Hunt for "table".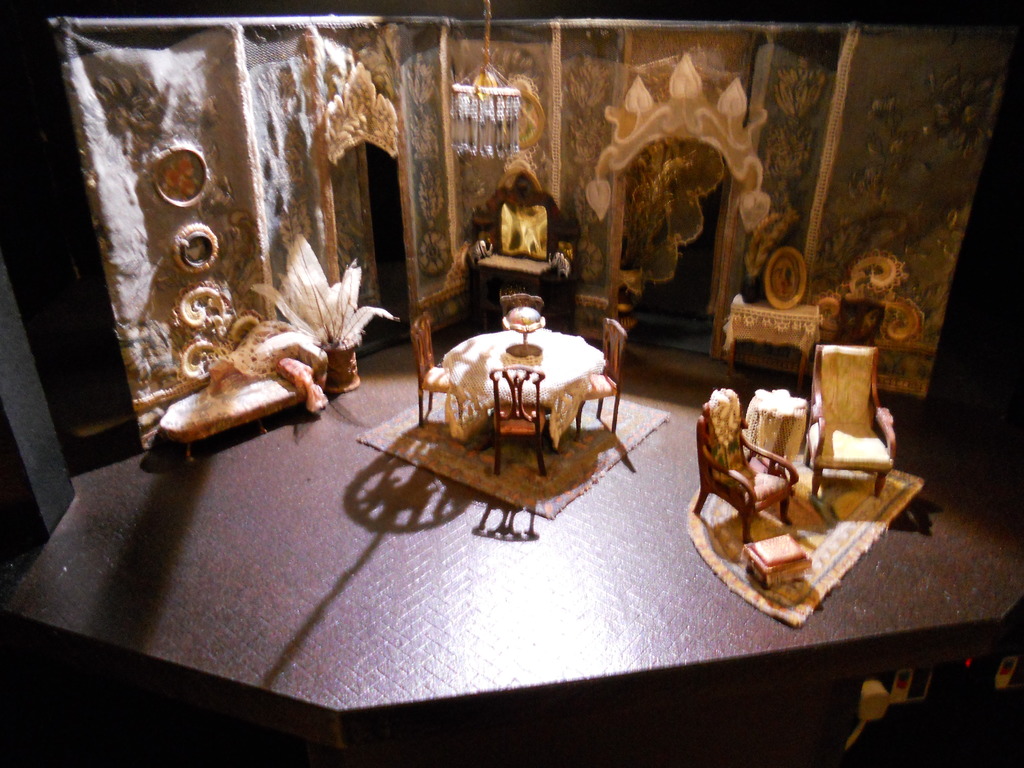
Hunted down at (x1=442, y1=326, x2=607, y2=437).
